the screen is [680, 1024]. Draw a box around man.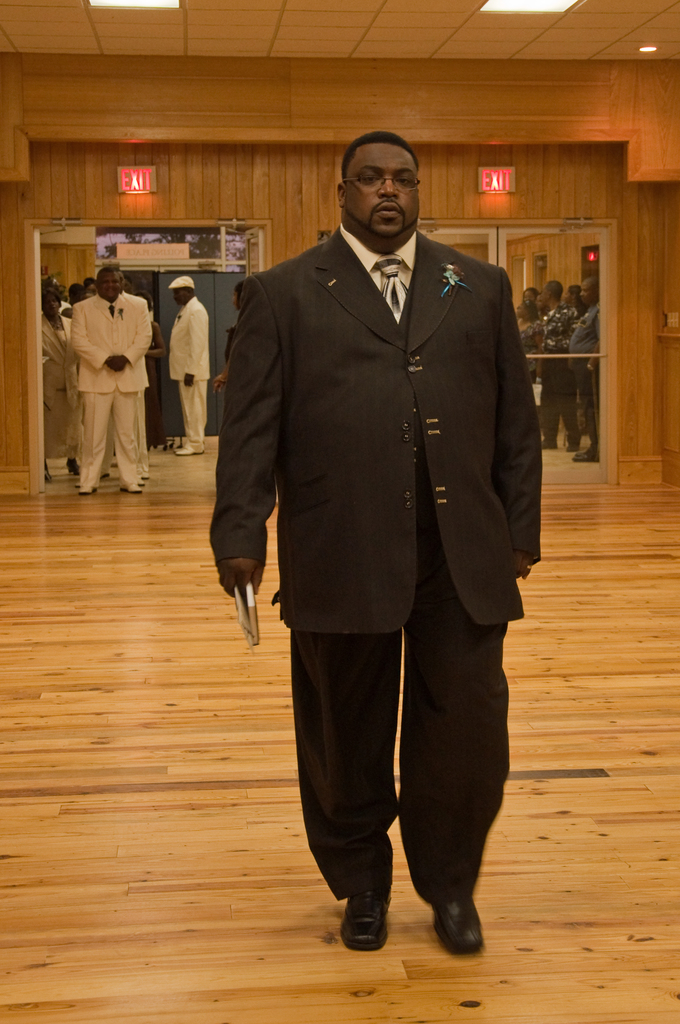
166,274,212,456.
